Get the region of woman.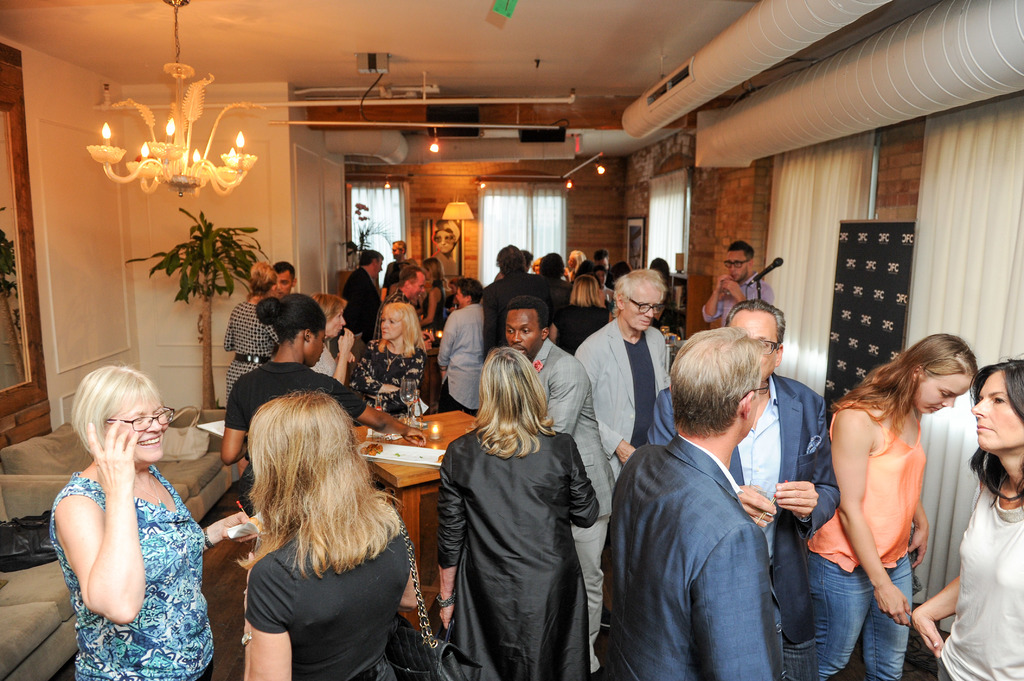
216,292,429,487.
